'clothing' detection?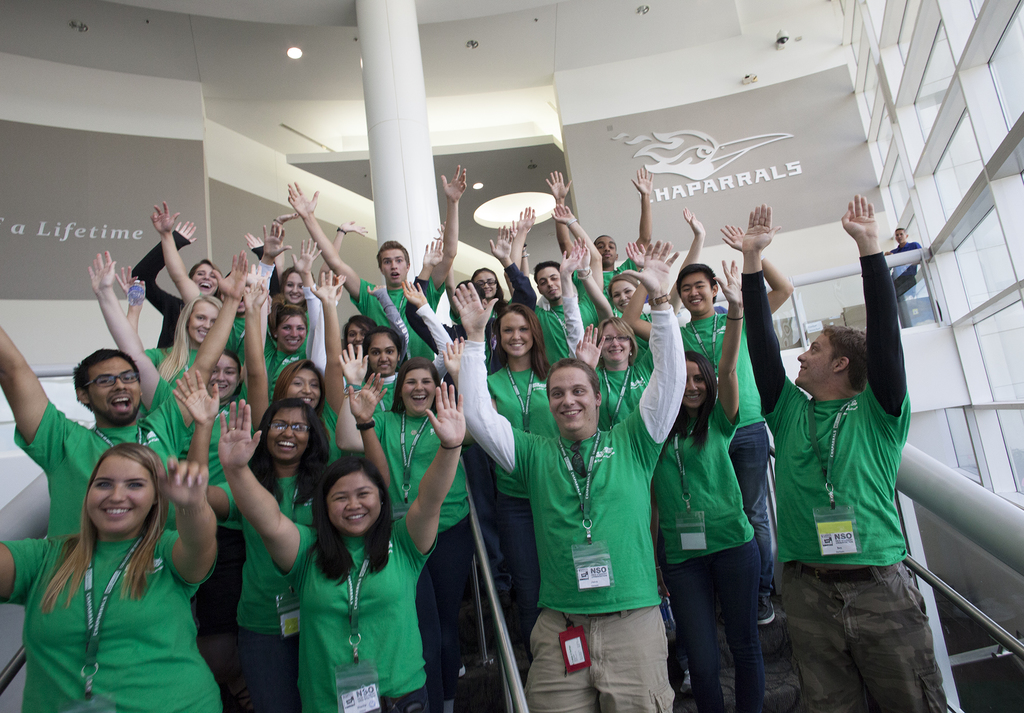
BBox(529, 272, 605, 361)
